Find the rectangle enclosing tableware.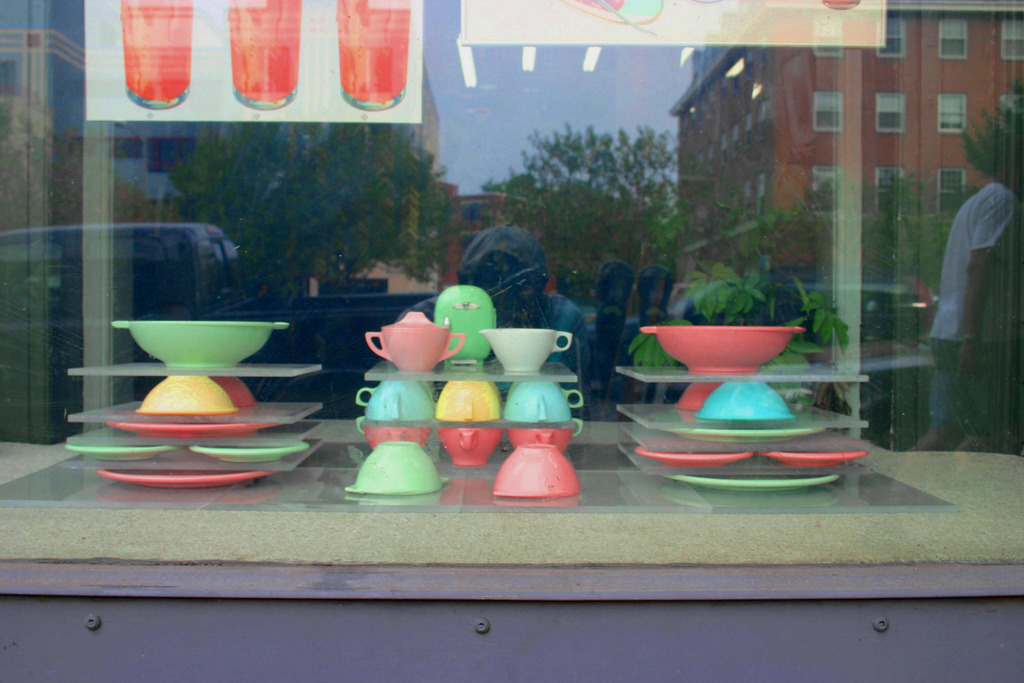
229 0 301 109.
